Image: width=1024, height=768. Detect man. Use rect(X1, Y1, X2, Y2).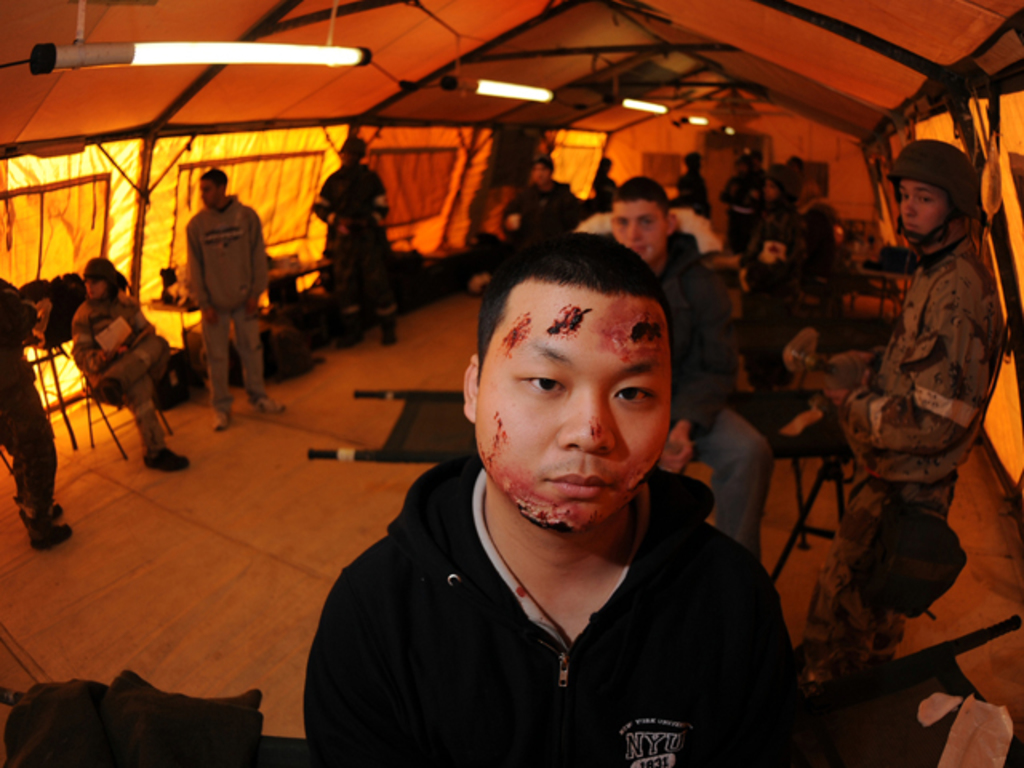
rect(186, 160, 291, 430).
